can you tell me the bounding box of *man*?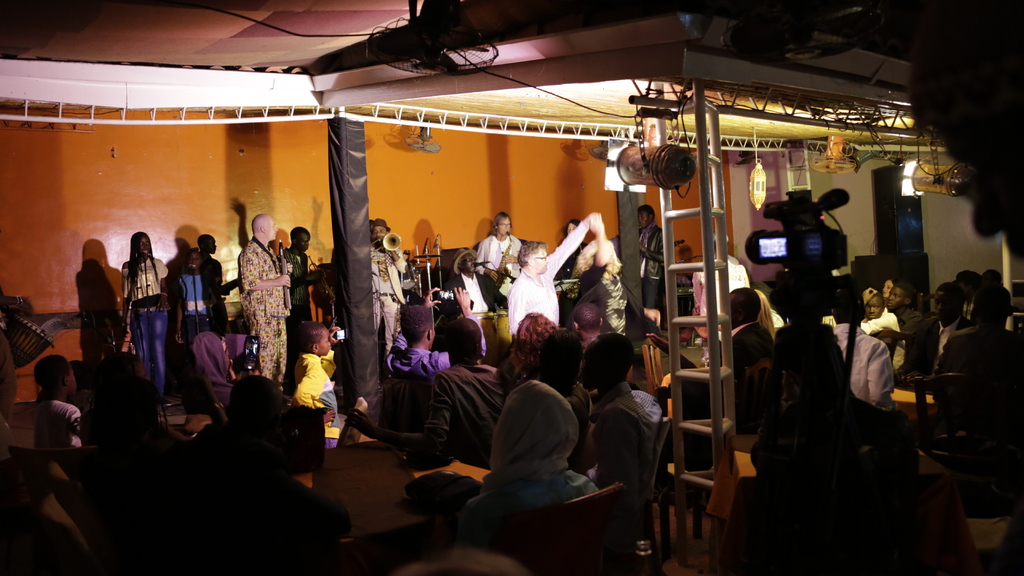
left=507, top=212, right=598, bottom=336.
